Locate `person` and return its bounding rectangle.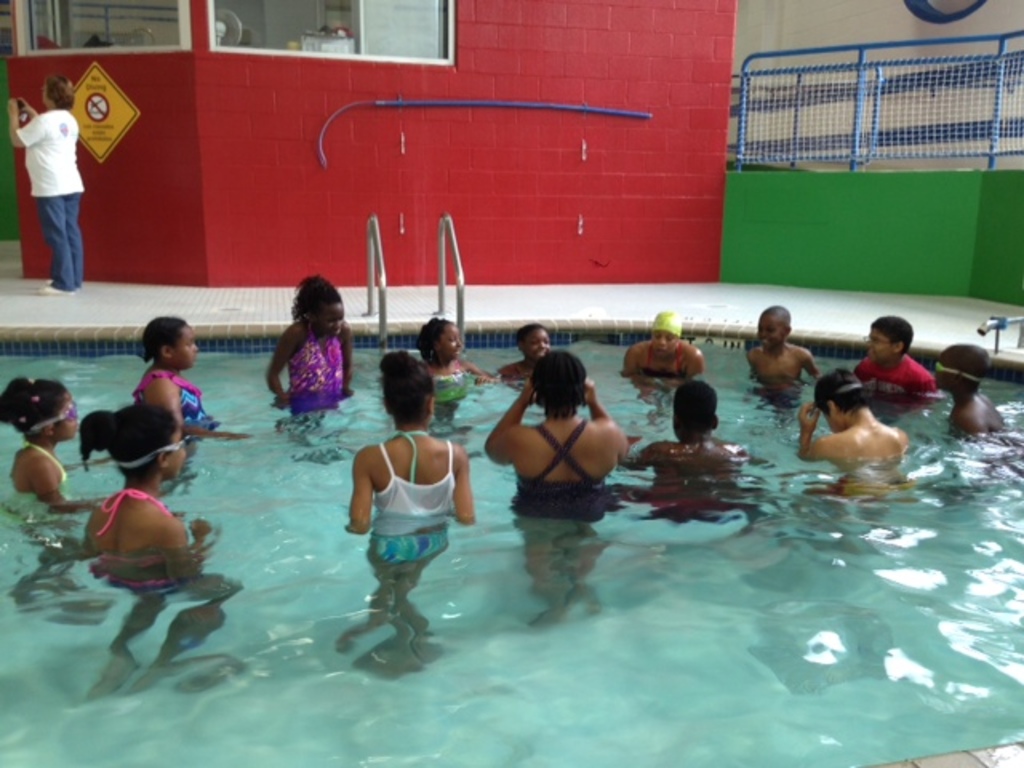
254/270/354/410.
